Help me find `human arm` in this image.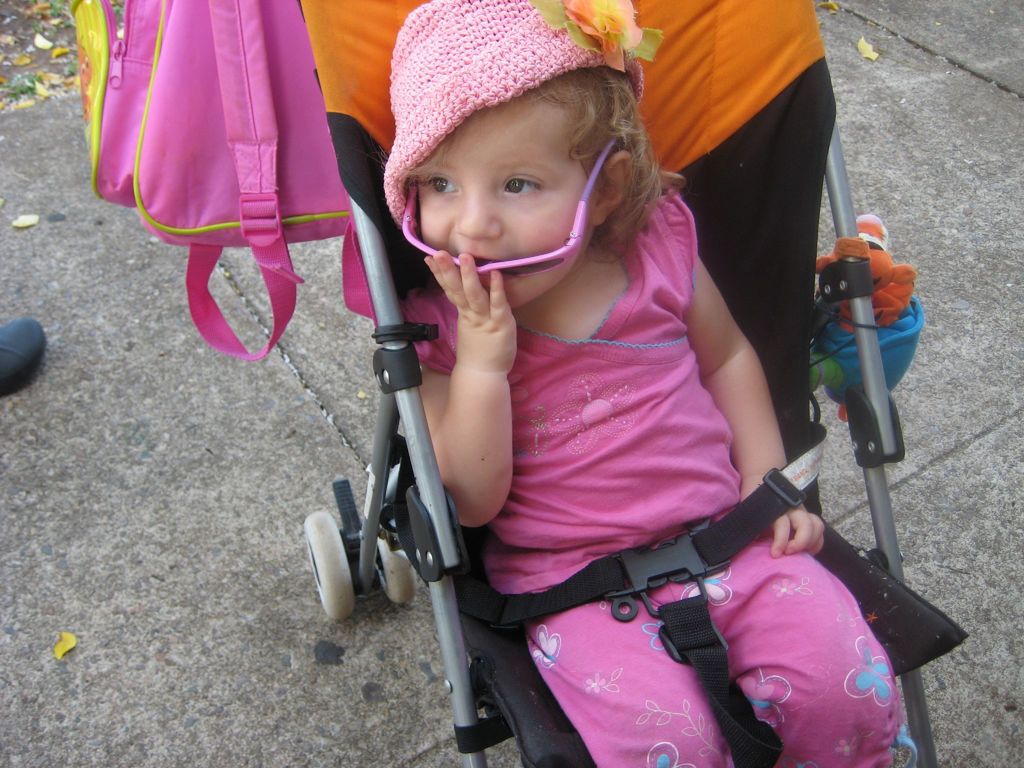
Found it: (left=669, top=265, right=809, bottom=556).
